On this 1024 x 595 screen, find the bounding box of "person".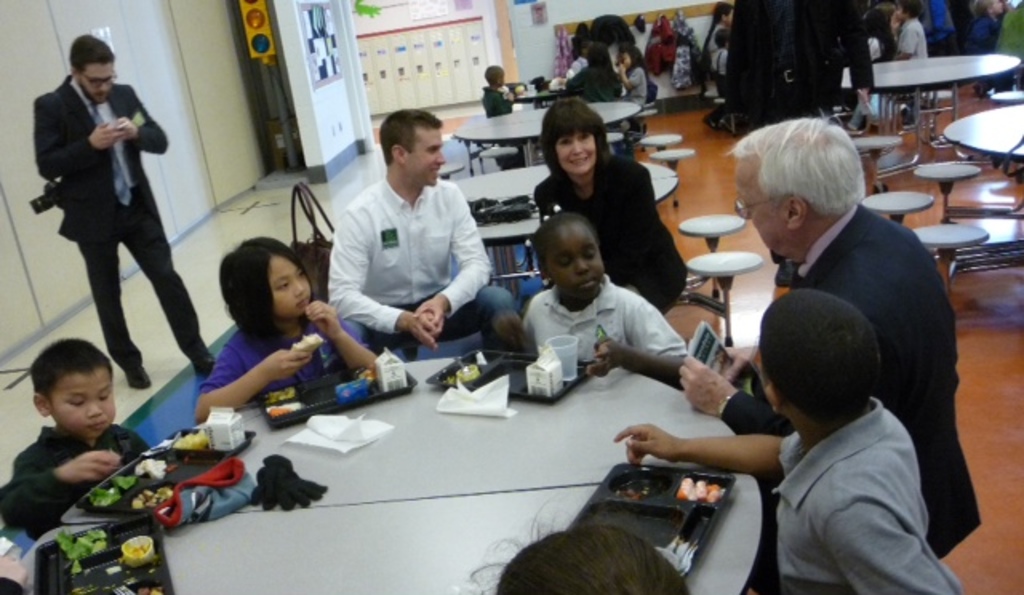
Bounding box: [left=192, top=230, right=381, bottom=425].
